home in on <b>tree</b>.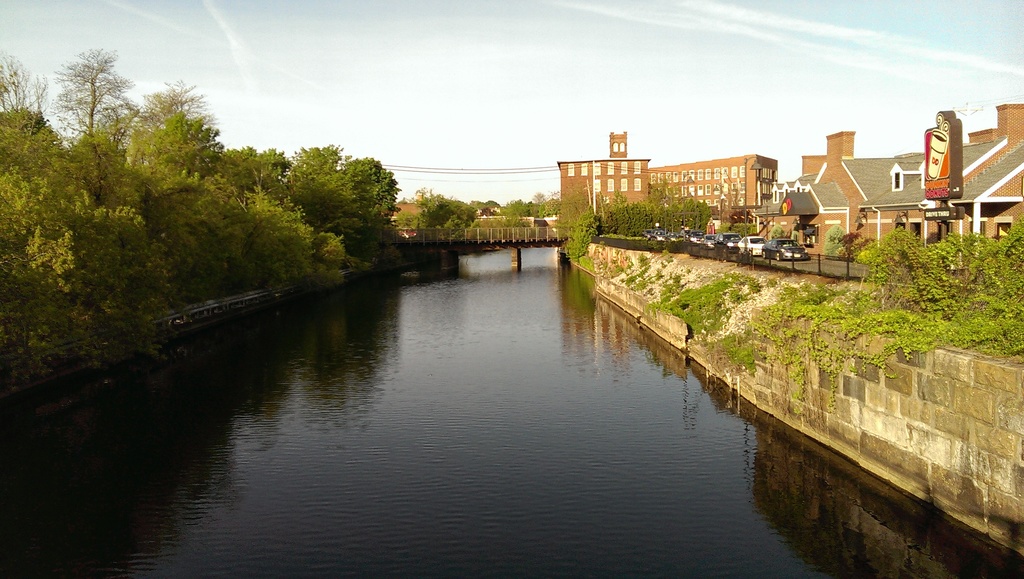
Homed in at bbox=(863, 216, 1023, 323).
